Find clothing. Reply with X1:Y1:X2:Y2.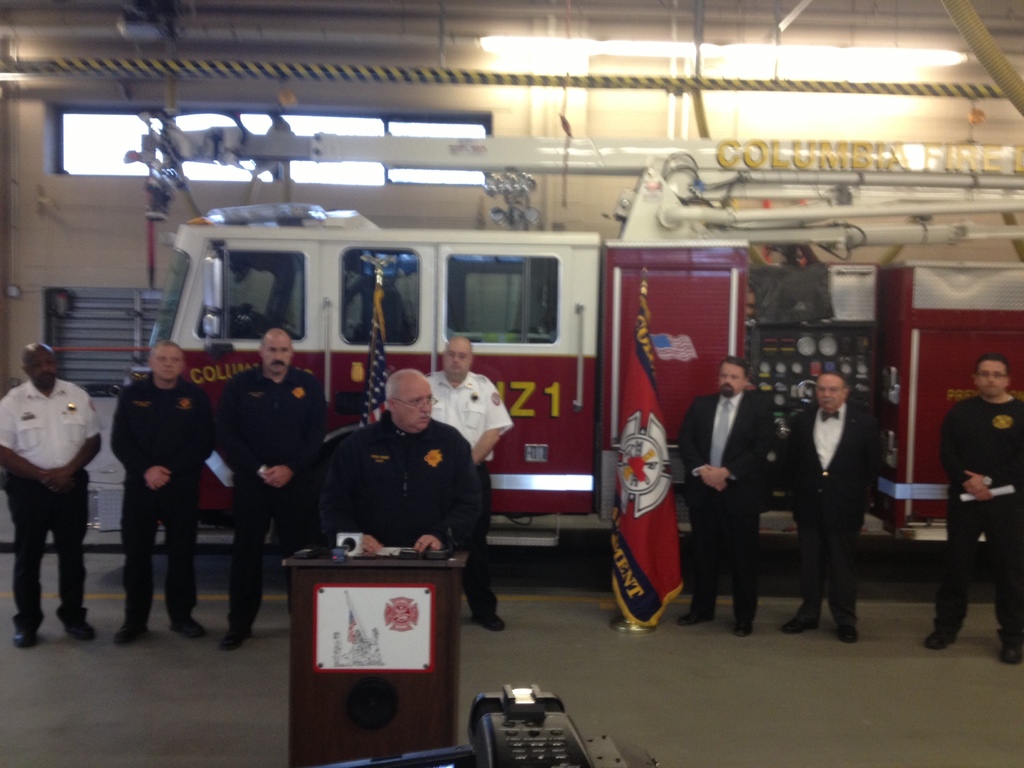
116:392:225:629.
